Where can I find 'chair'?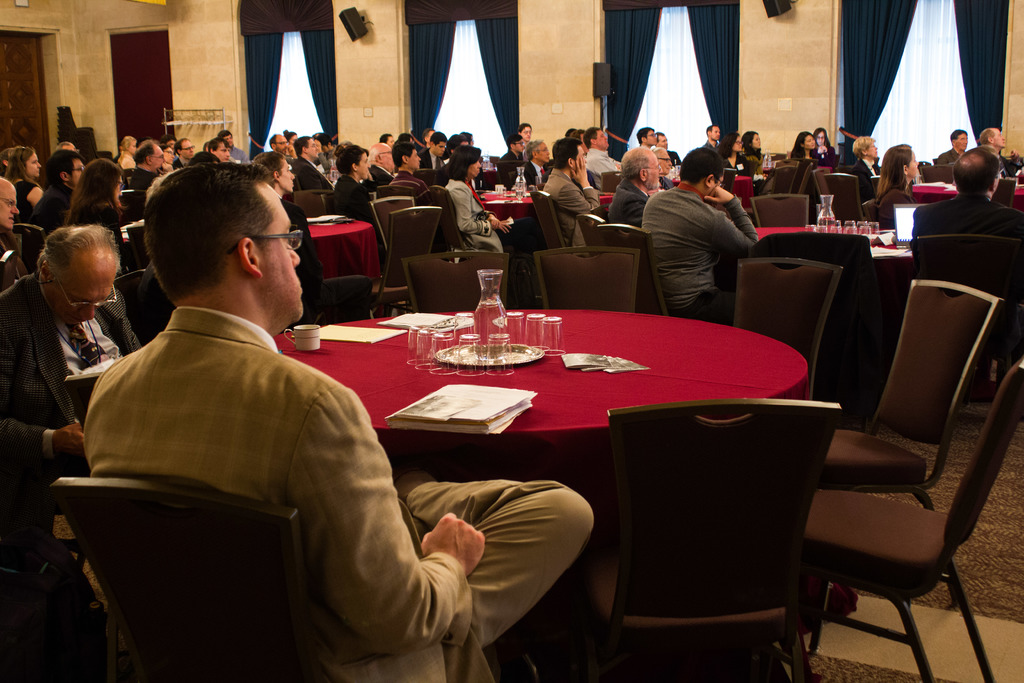
You can find it at box(310, 273, 372, 324).
